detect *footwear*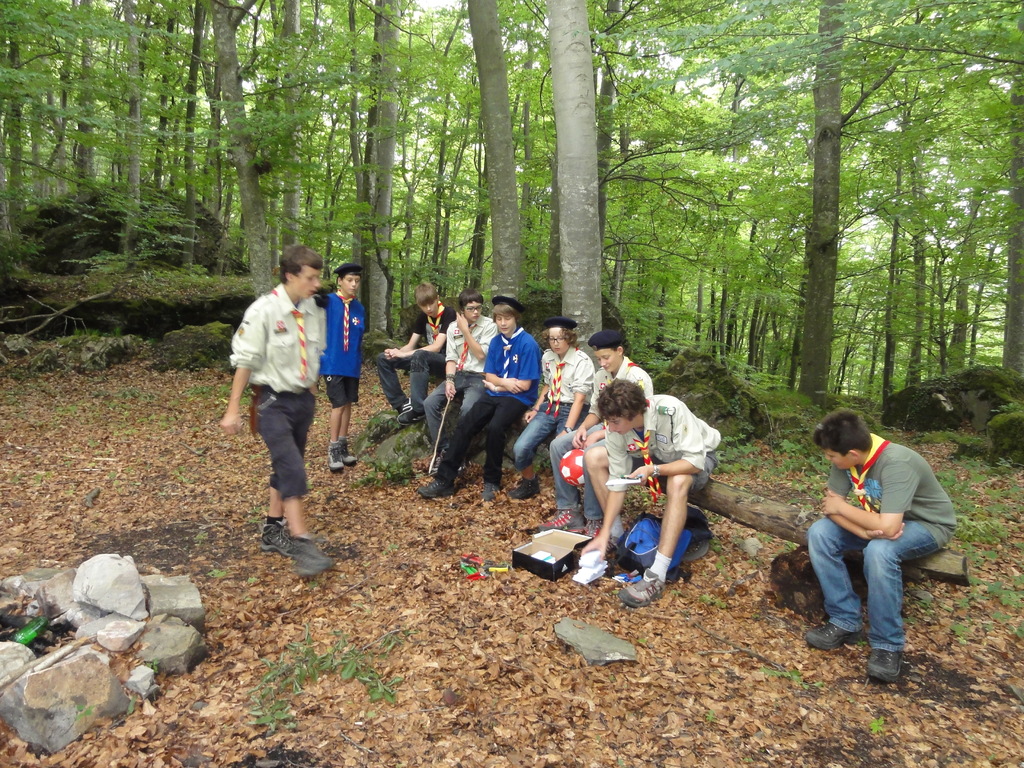
[511,477,538,499]
